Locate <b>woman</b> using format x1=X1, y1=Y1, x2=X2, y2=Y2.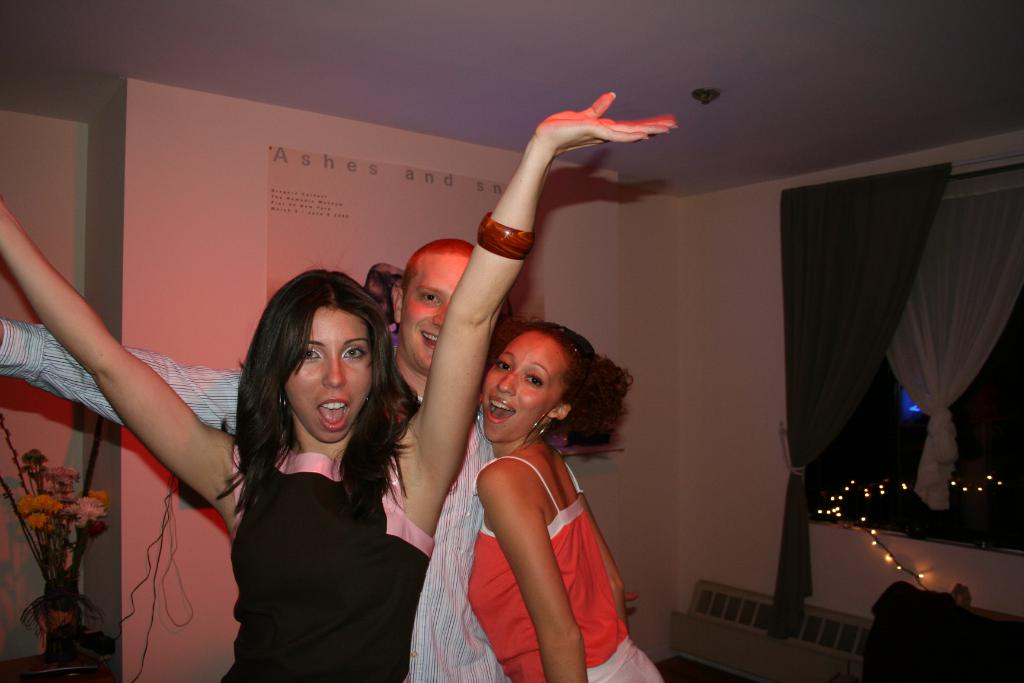
x1=0, y1=87, x2=682, y2=673.
